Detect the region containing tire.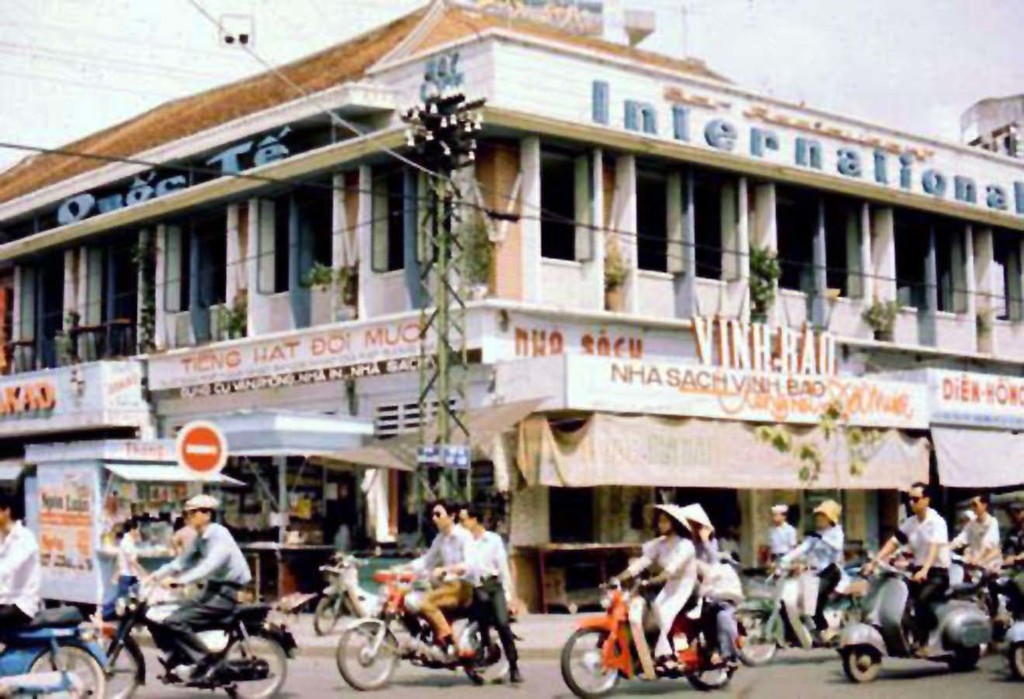
region(31, 642, 106, 698).
